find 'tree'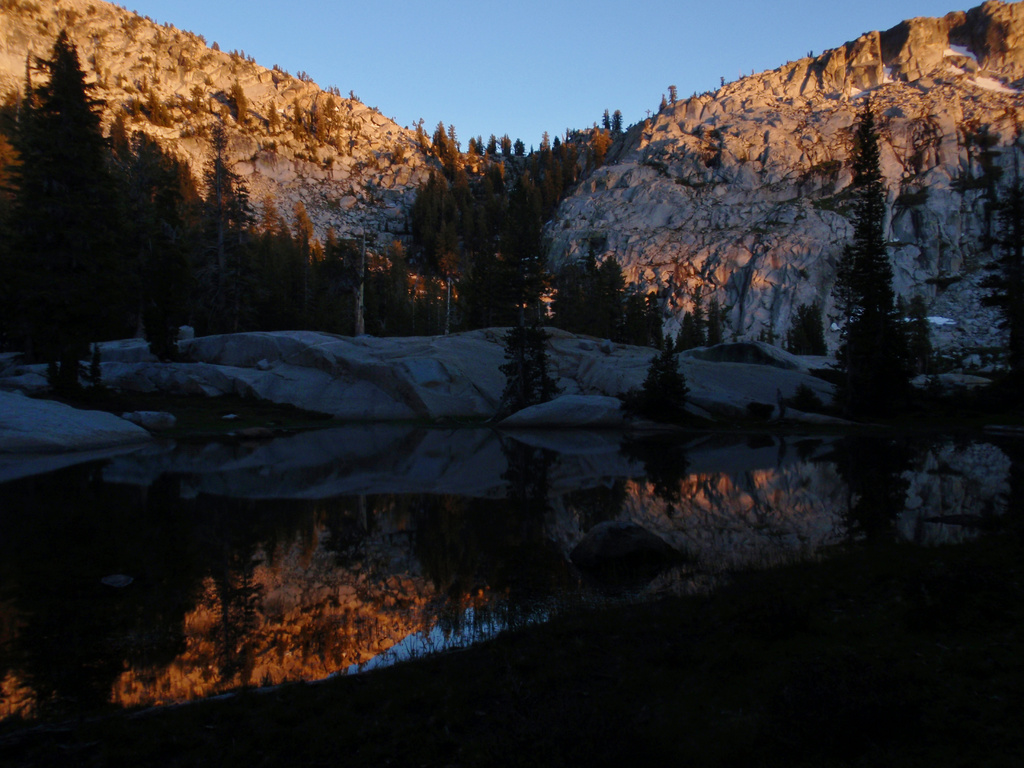
box=[370, 109, 619, 267]
